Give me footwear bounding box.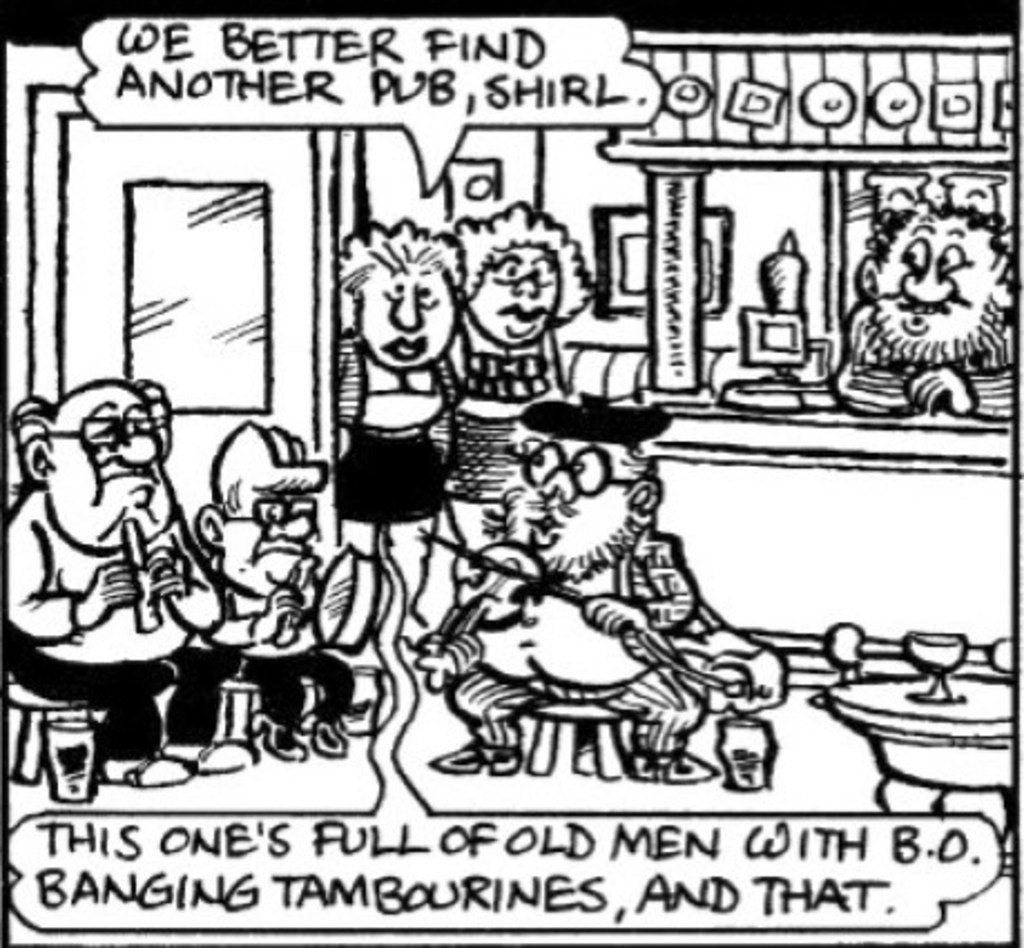
<bbox>254, 705, 308, 761</bbox>.
